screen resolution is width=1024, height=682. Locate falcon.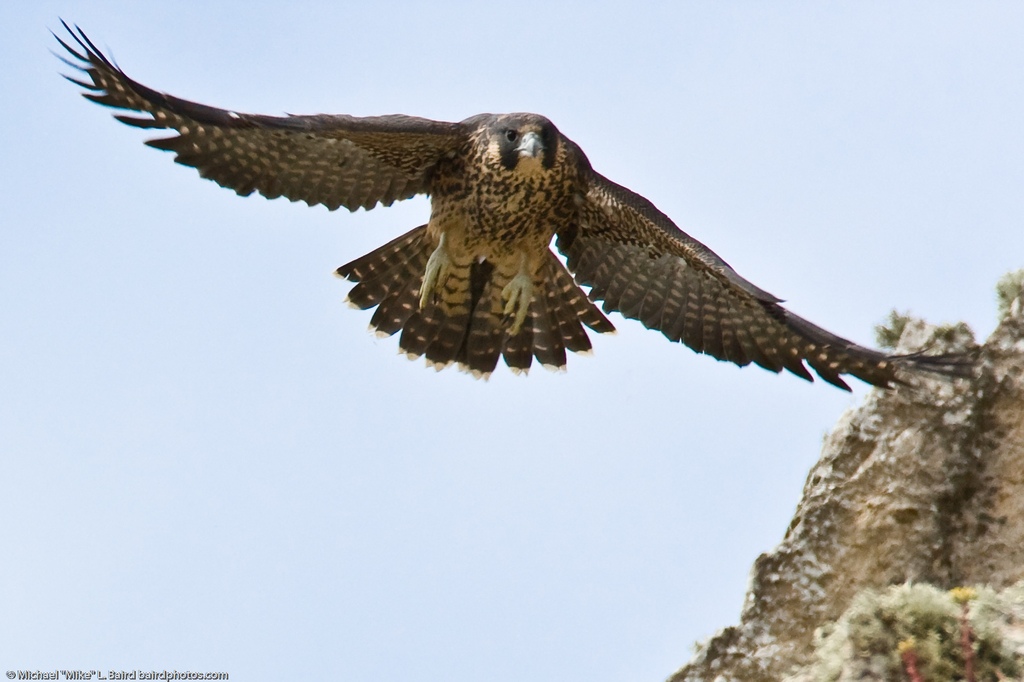
l=43, t=4, r=981, b=390.
